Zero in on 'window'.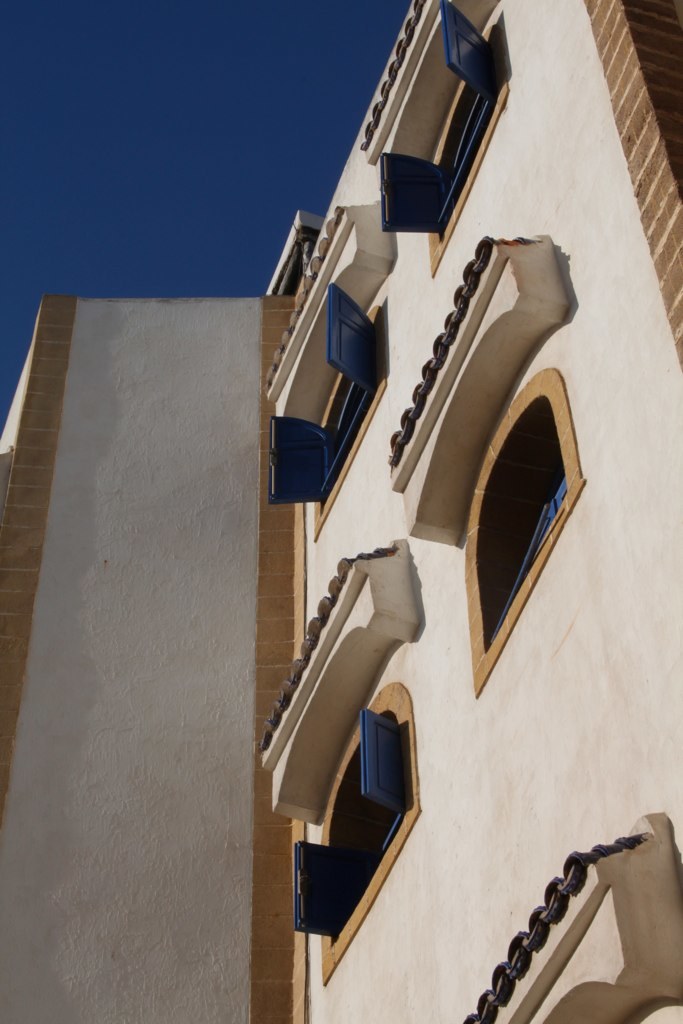
Zeroed in: (x1=457, y1=371, x2=581, y2=691).
